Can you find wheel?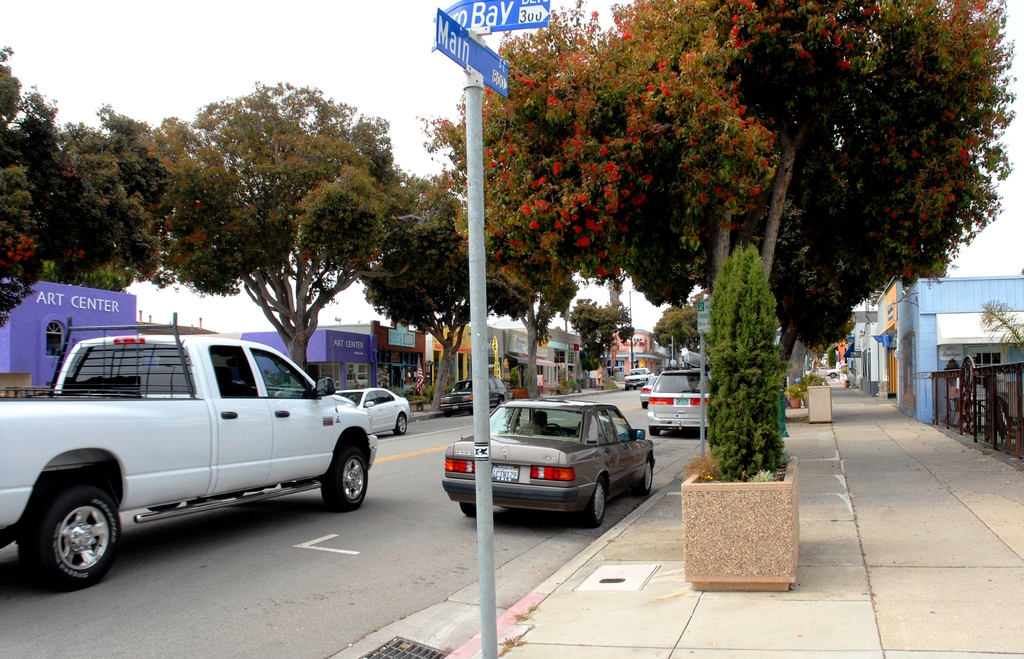
Yes, bounding box: <box>460,502,476,516</box>.
